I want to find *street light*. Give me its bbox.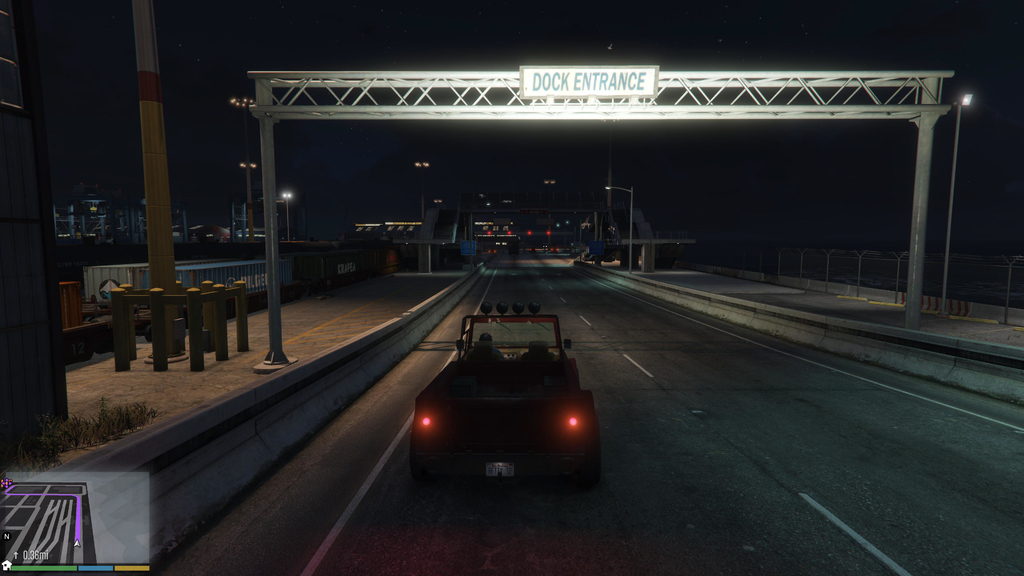
601, 188, 634, 273.
